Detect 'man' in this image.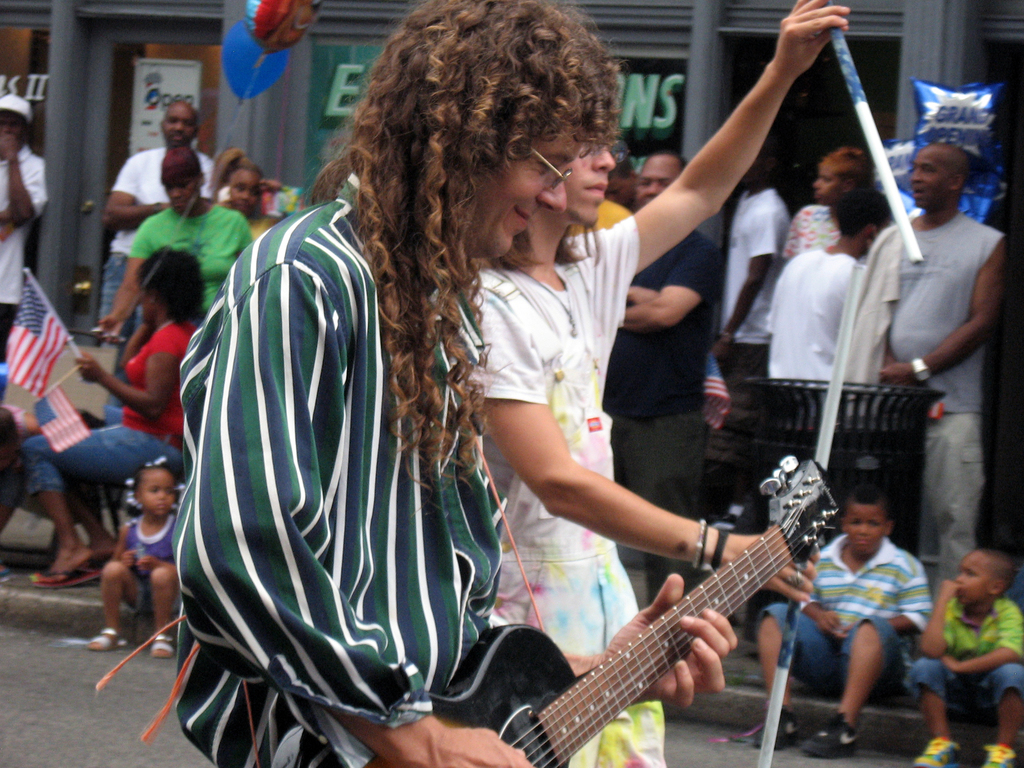
Detection: <region>826, 142, 1012, 598</region>.
